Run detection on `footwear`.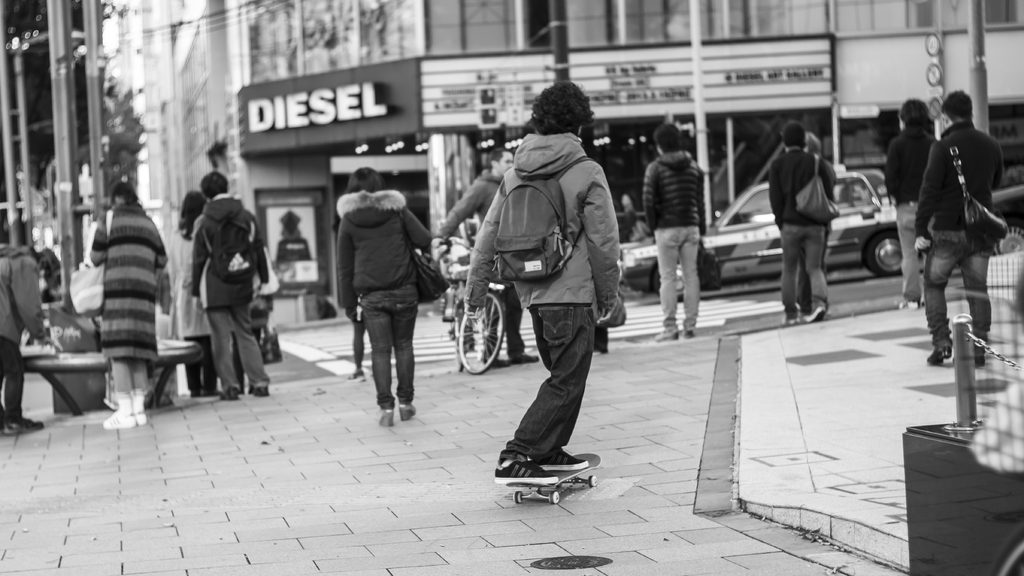
Result: 253:384:271:396.
